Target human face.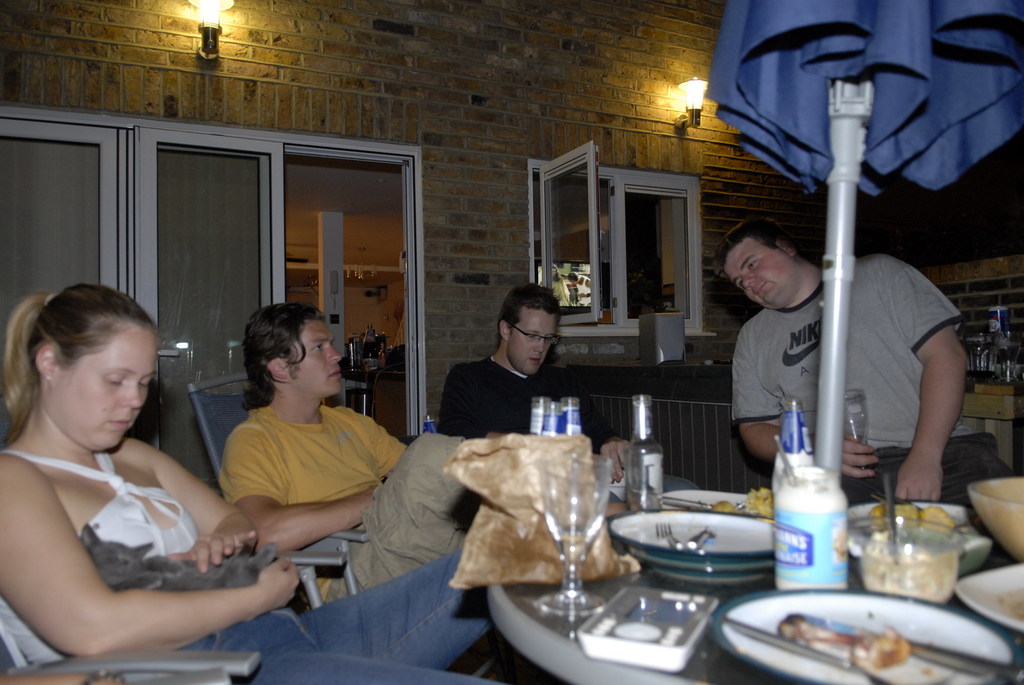
Target region: [left=720, top=237, right=792, bottom=309].
